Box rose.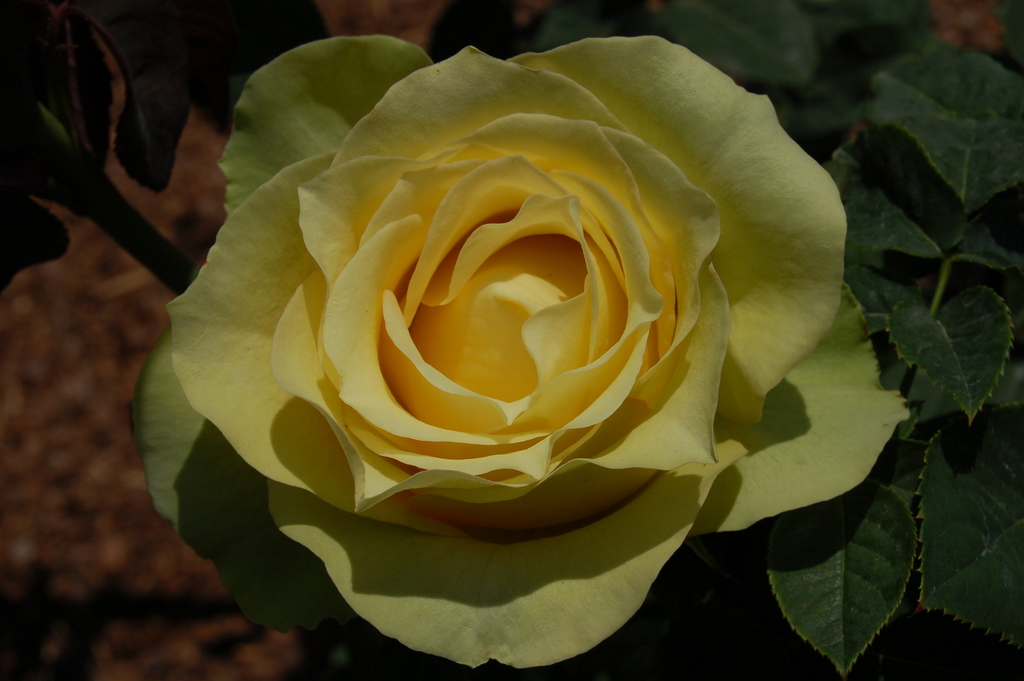
(x1=132, y1=36, x2=910, y2=680).
